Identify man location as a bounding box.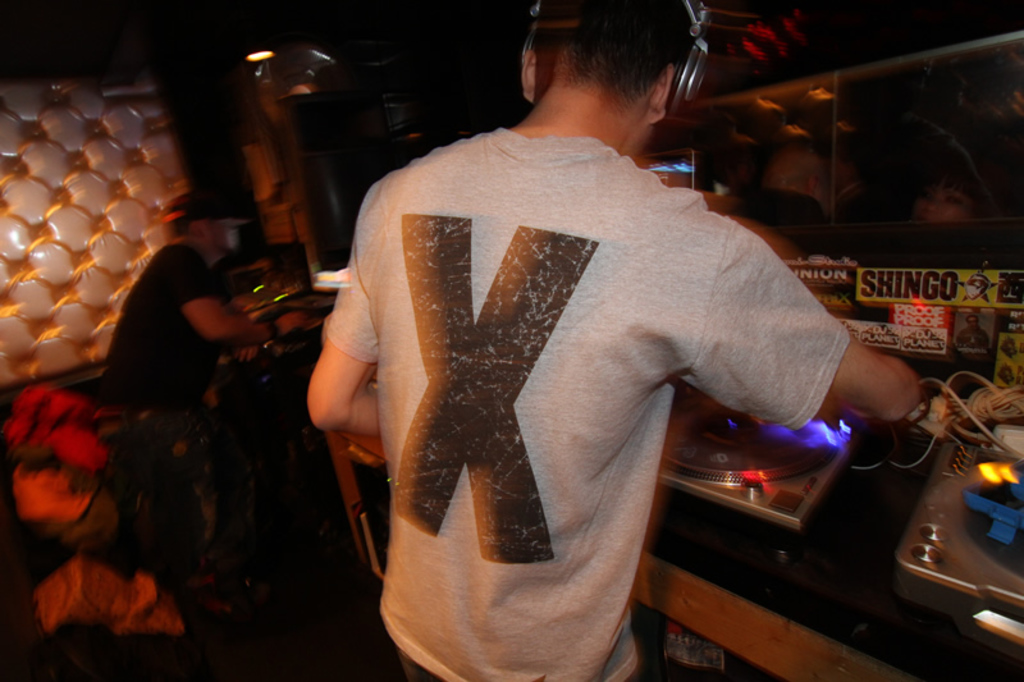
(314,0,937,659).
